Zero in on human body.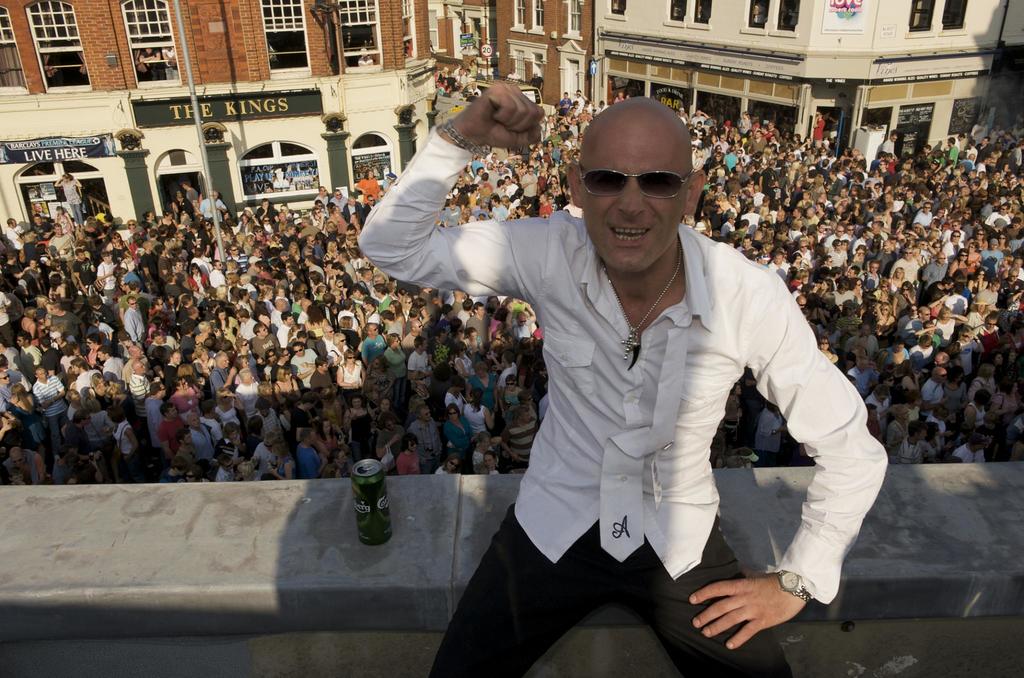
Zeroed in: locate(518, 168, 524, 185).
